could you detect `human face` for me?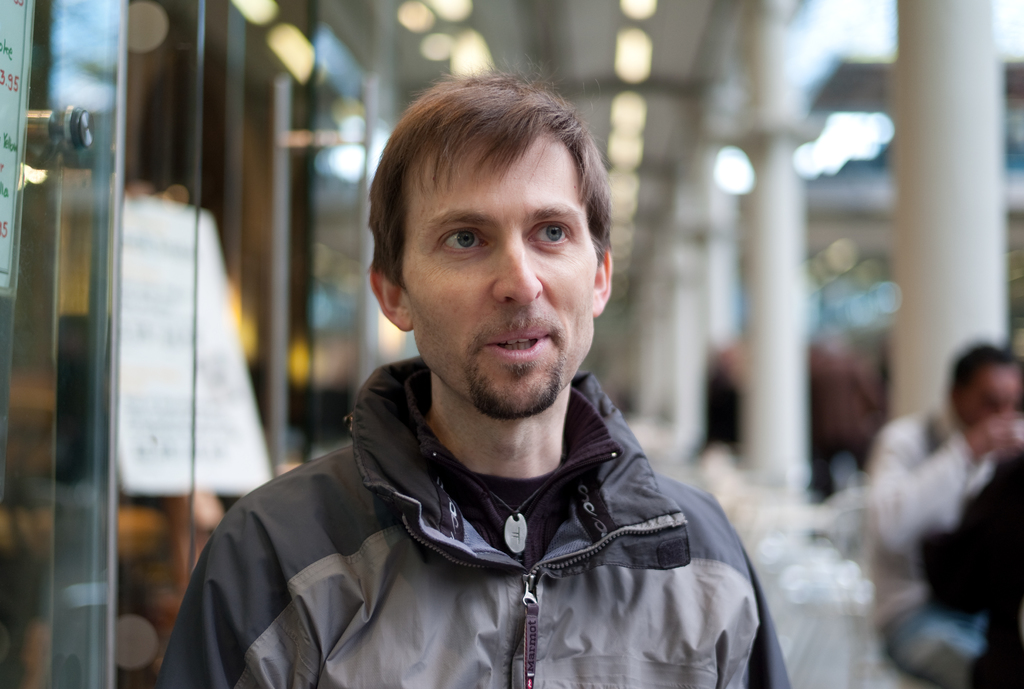
Detection result: bbox(968, 373, 1023, 421).
